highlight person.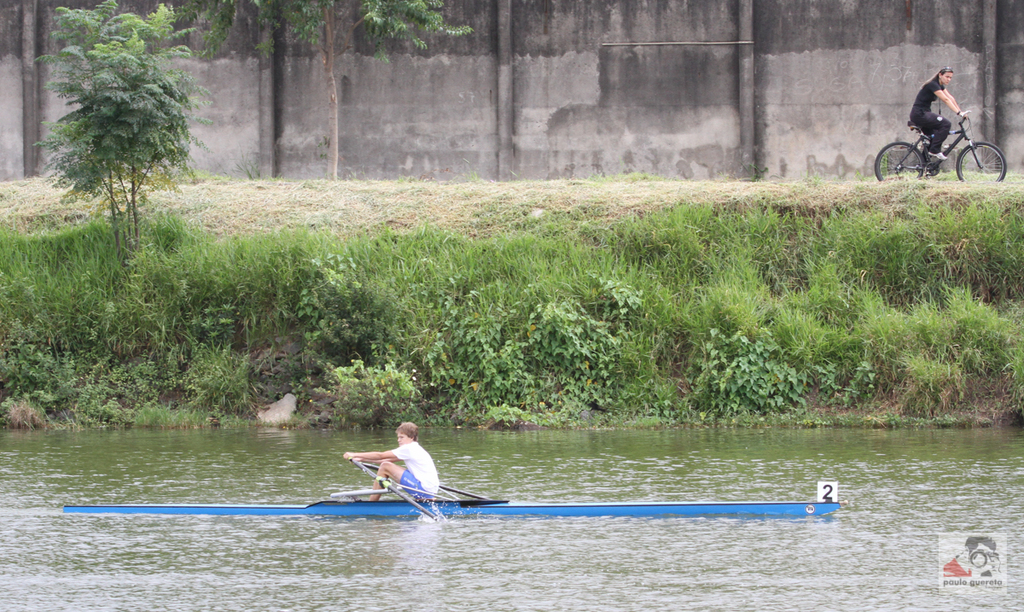
Highlighted region: x1=350, y1=411, x2=452, y2=517.
